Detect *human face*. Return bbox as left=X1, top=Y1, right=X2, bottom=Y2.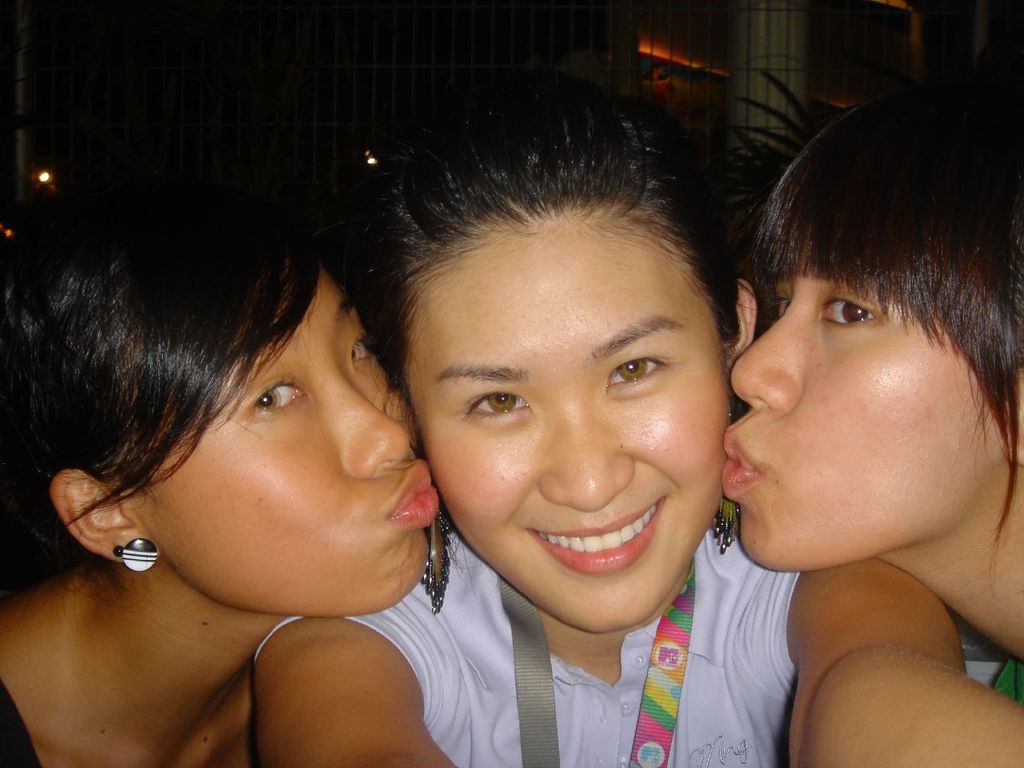
left=125, top=271, right=435, bottom=618.
